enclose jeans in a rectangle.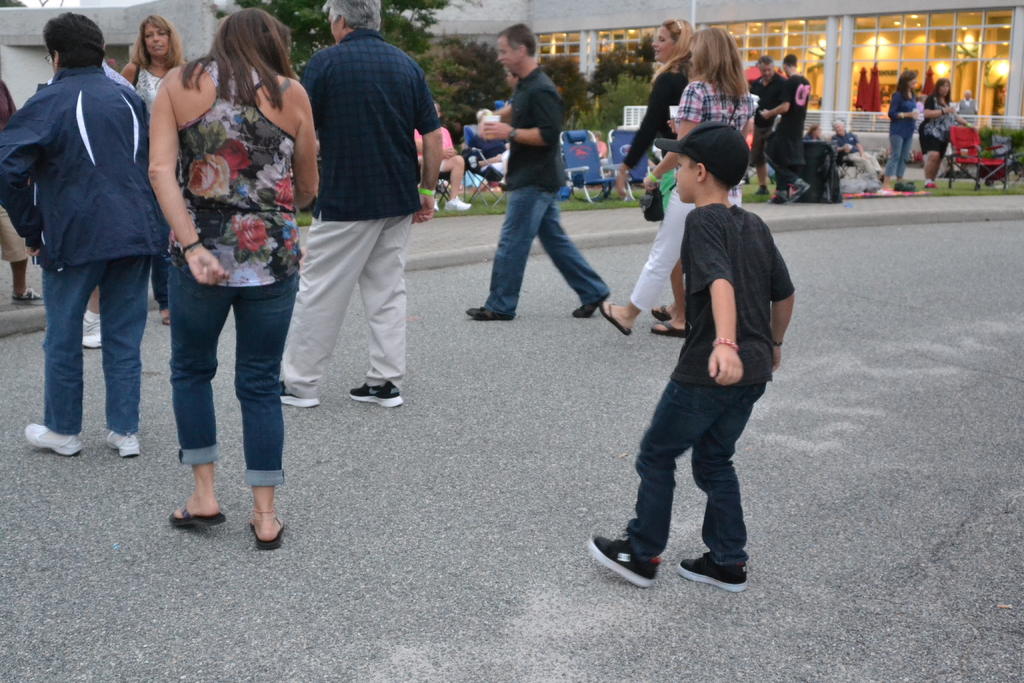
box(492, 190, 613, 311).
